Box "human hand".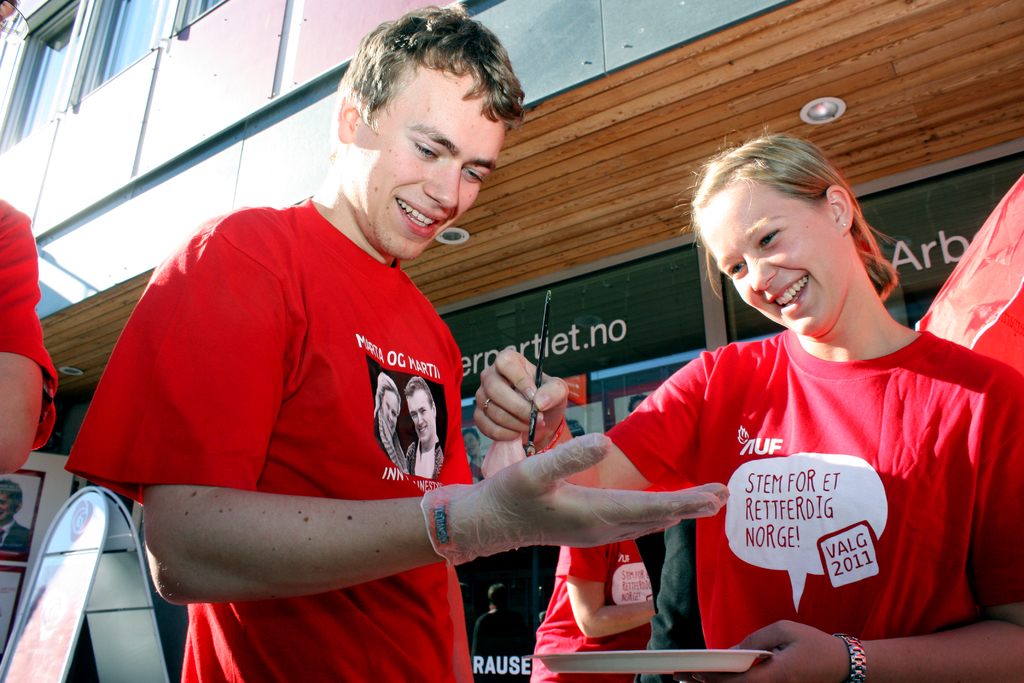
BBox(474, 351, 559, 452).
